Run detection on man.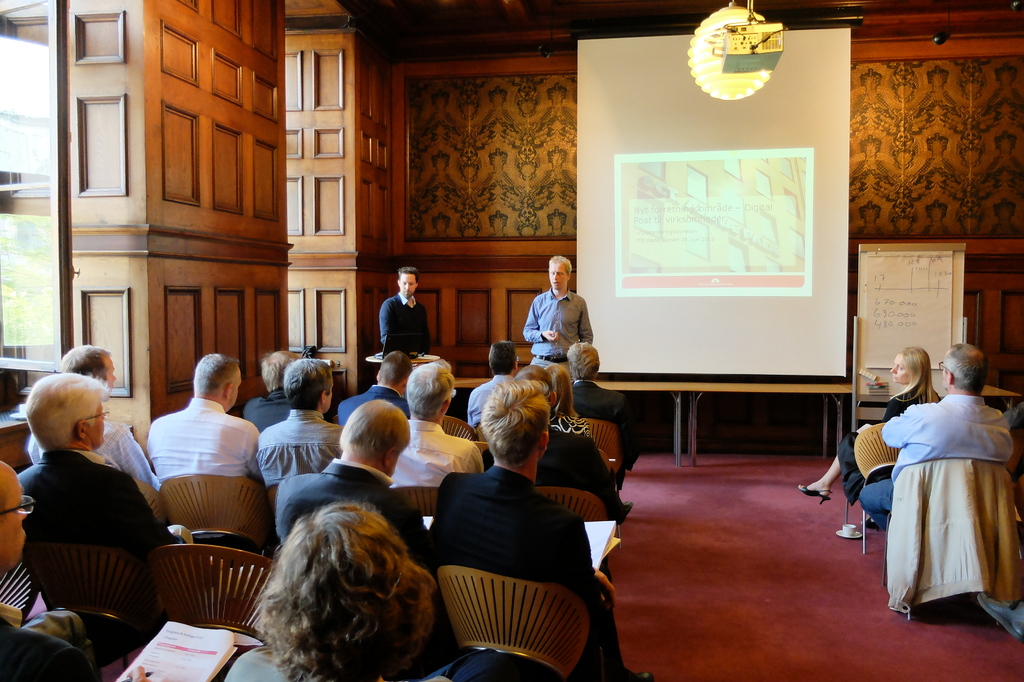
Result: x1=521, y1=256, x2=595, y2=395.
